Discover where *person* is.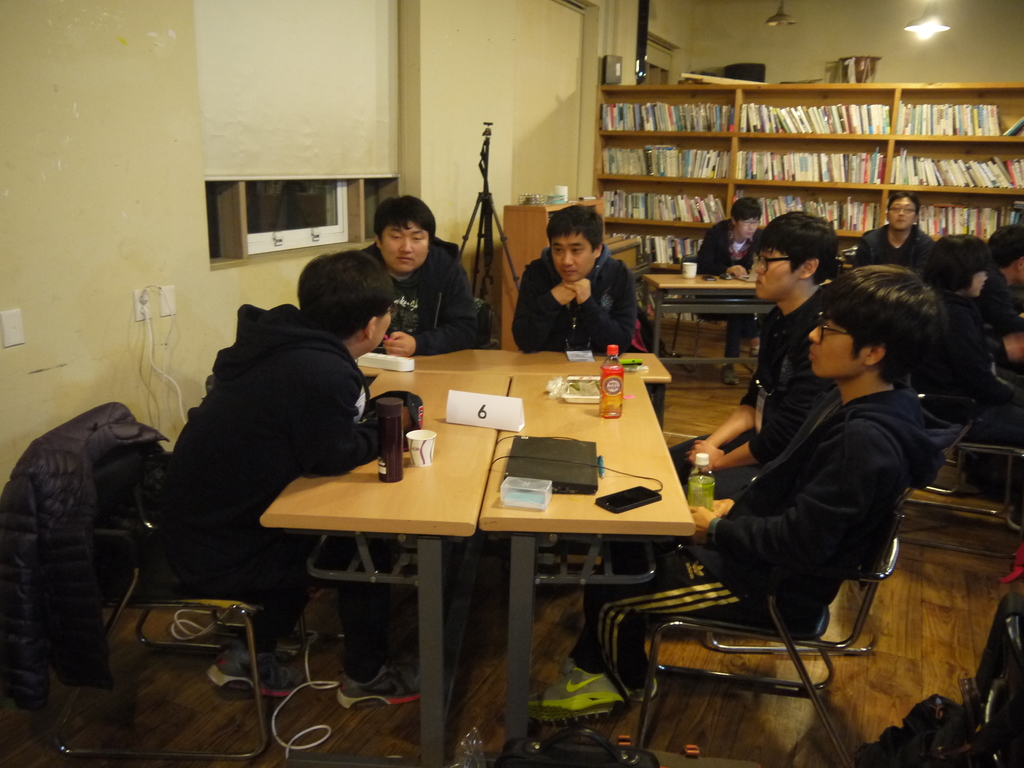
Discovered at detection(690, 197, 764, 384).
